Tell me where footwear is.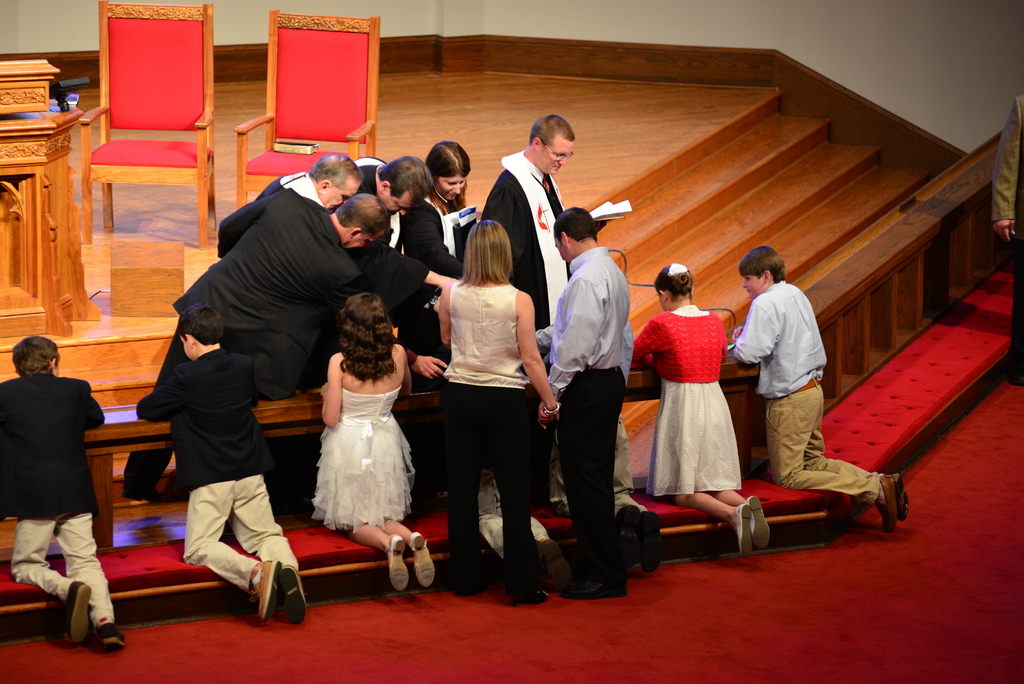
footwear is at detection(95, 624, 125, 649).
